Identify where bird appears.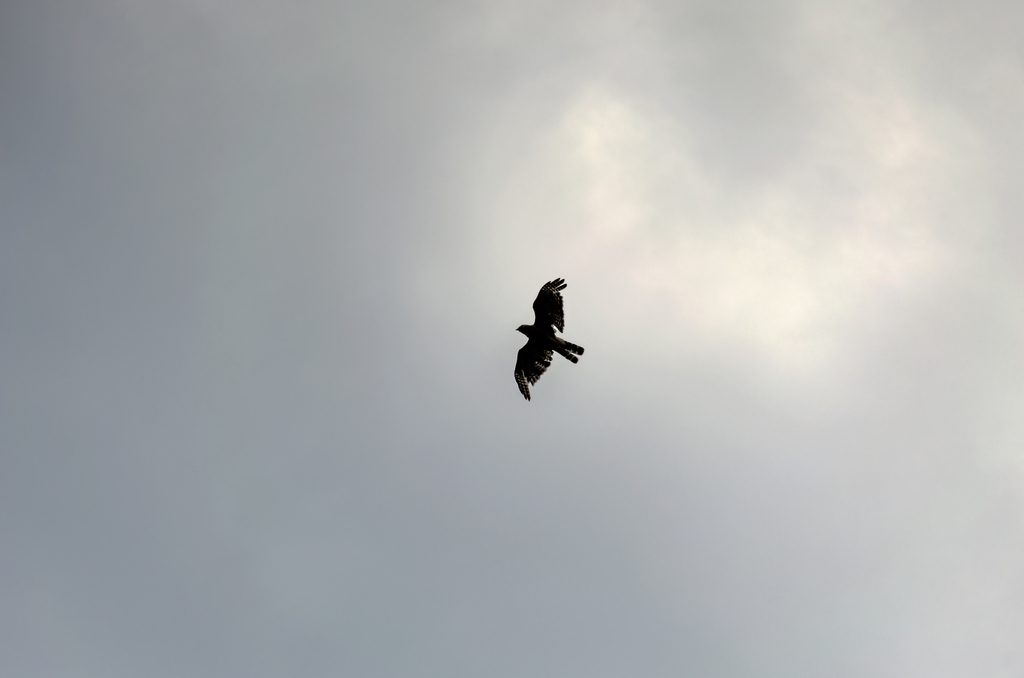
Appears at 509,270,591,412.
